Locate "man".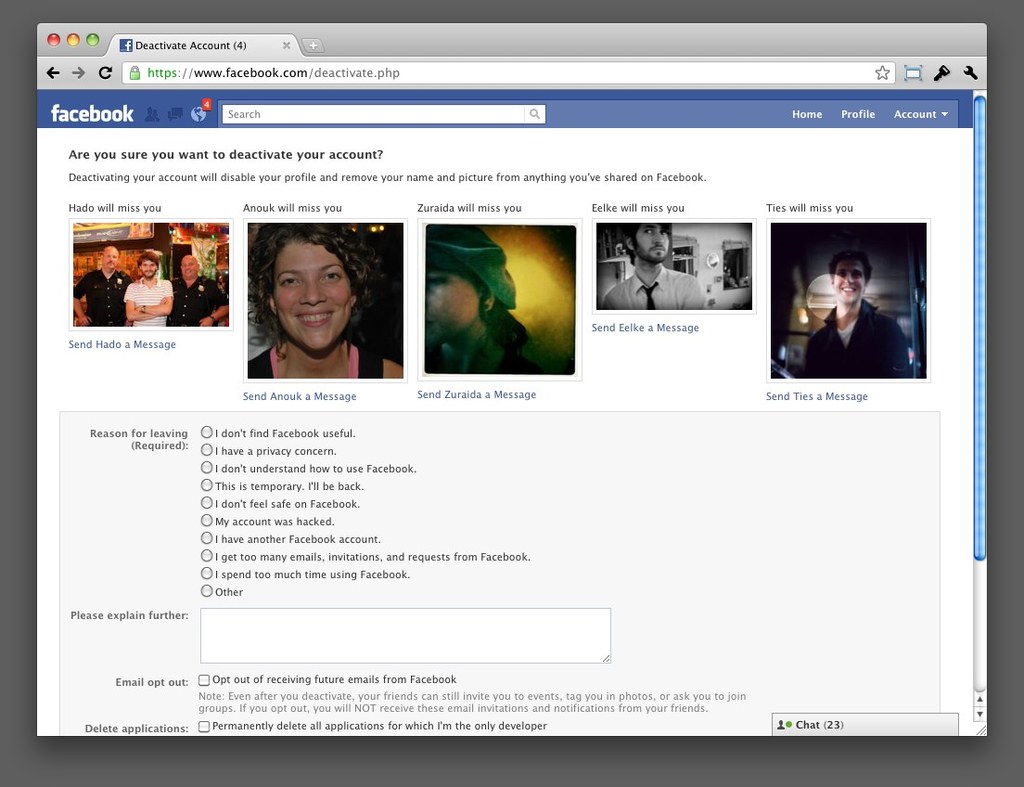
Bounding box: locate(602, 226, 707, 312).
